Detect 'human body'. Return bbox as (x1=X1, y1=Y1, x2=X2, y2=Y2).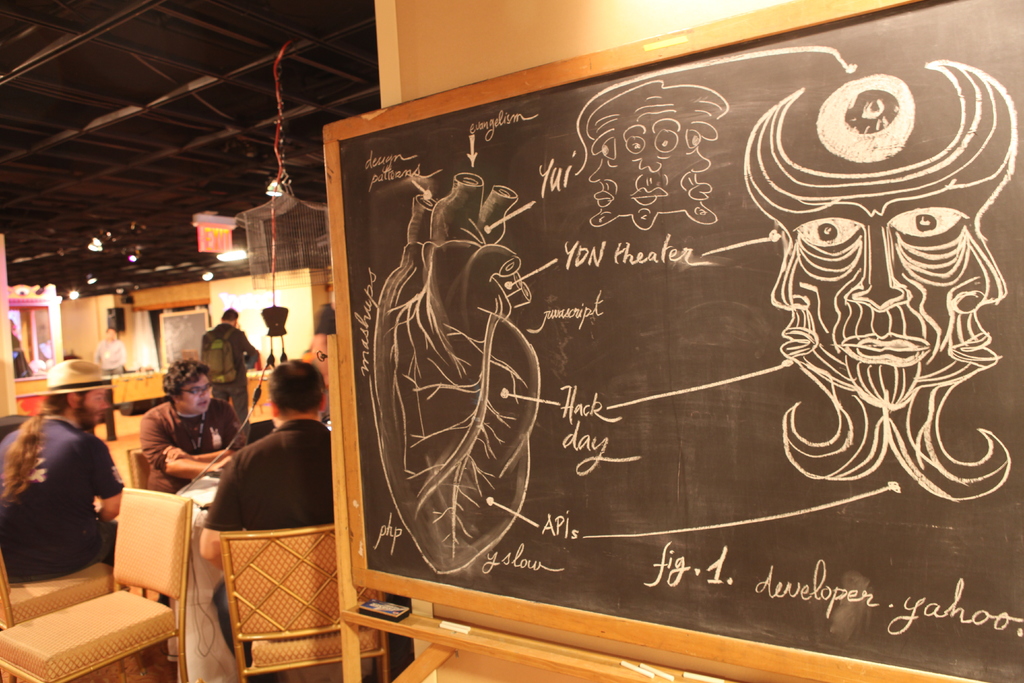
(x1=198, y1=358, x2=417, y2=682).
